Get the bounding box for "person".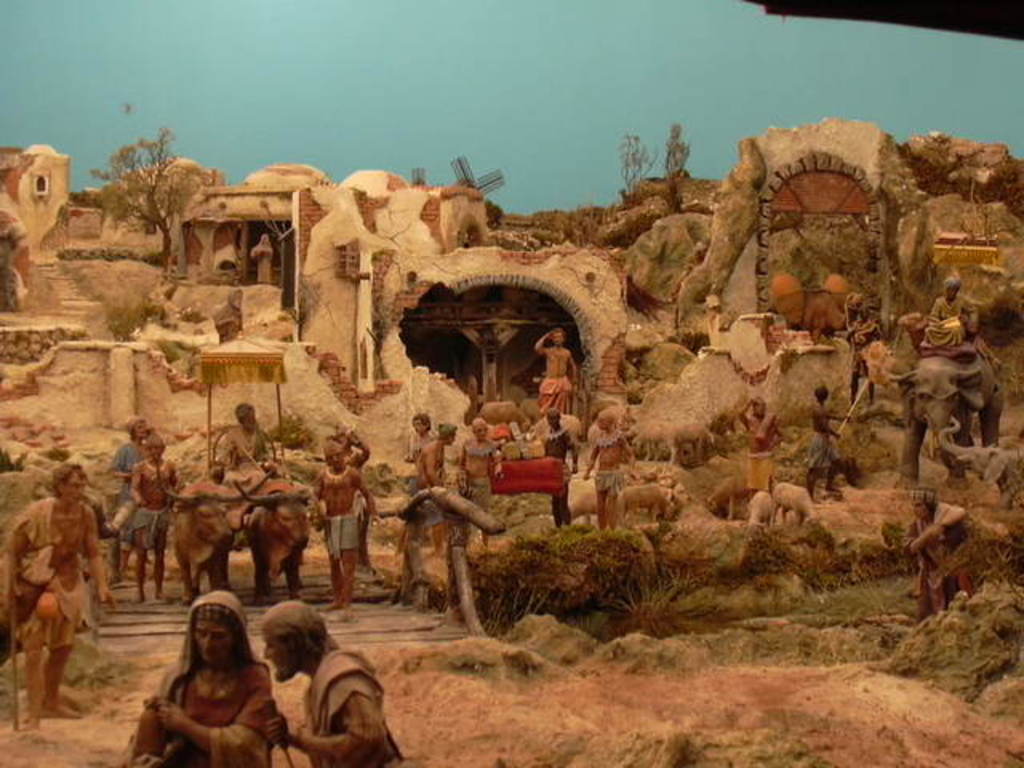
(left=131, top=592, right=272, bottom=766).
